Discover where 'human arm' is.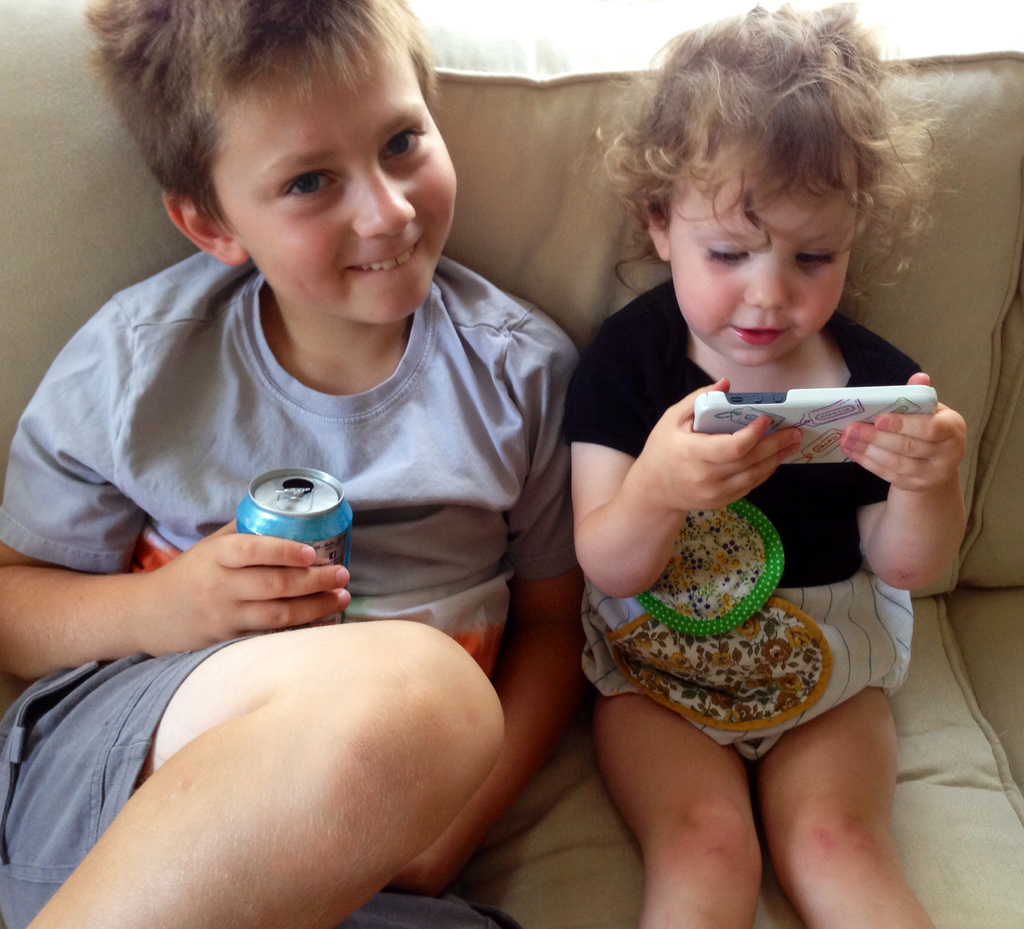
Discovered at x1=852 y1=365 x2=986 y2=647.
